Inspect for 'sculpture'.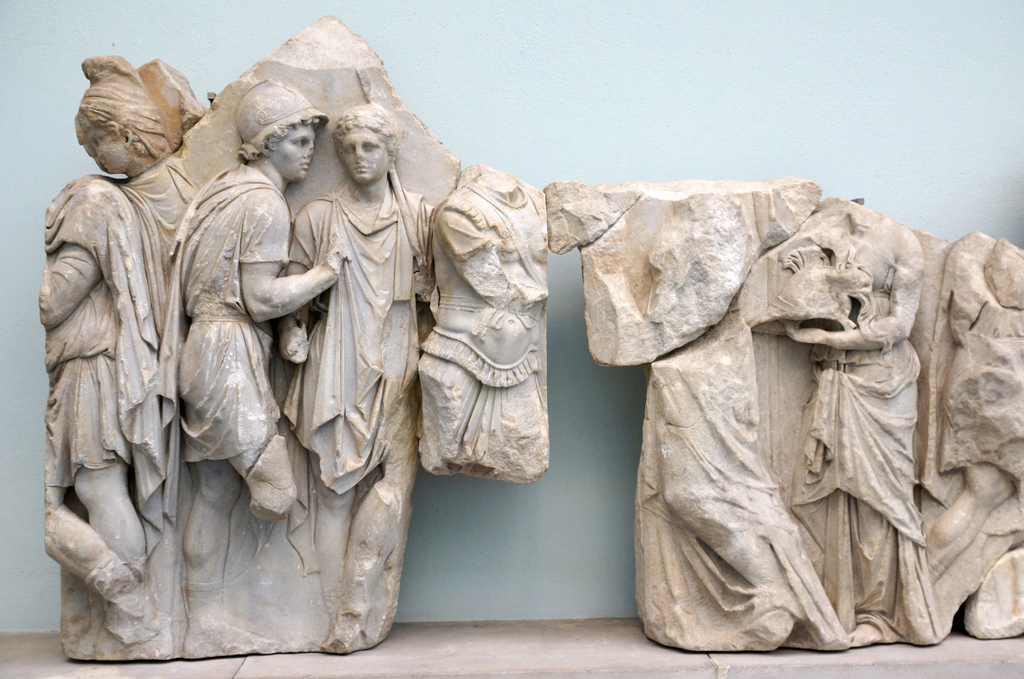
Inspection: <bbox>53, 60, 890, 651</bbox>.
